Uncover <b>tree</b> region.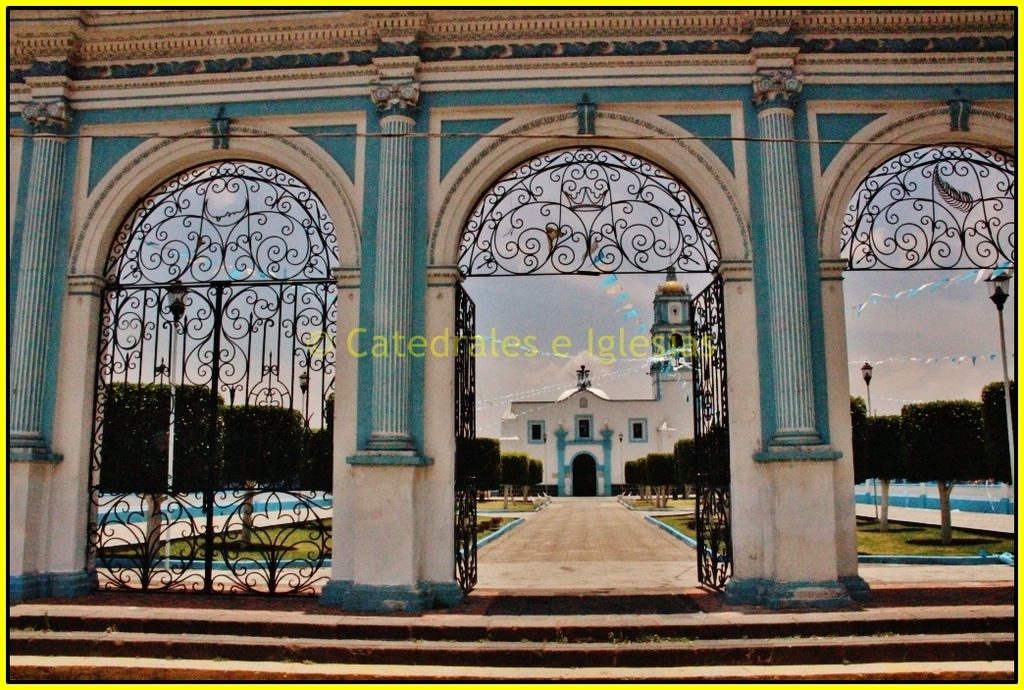
Uncovered: 896:397:995:538.
